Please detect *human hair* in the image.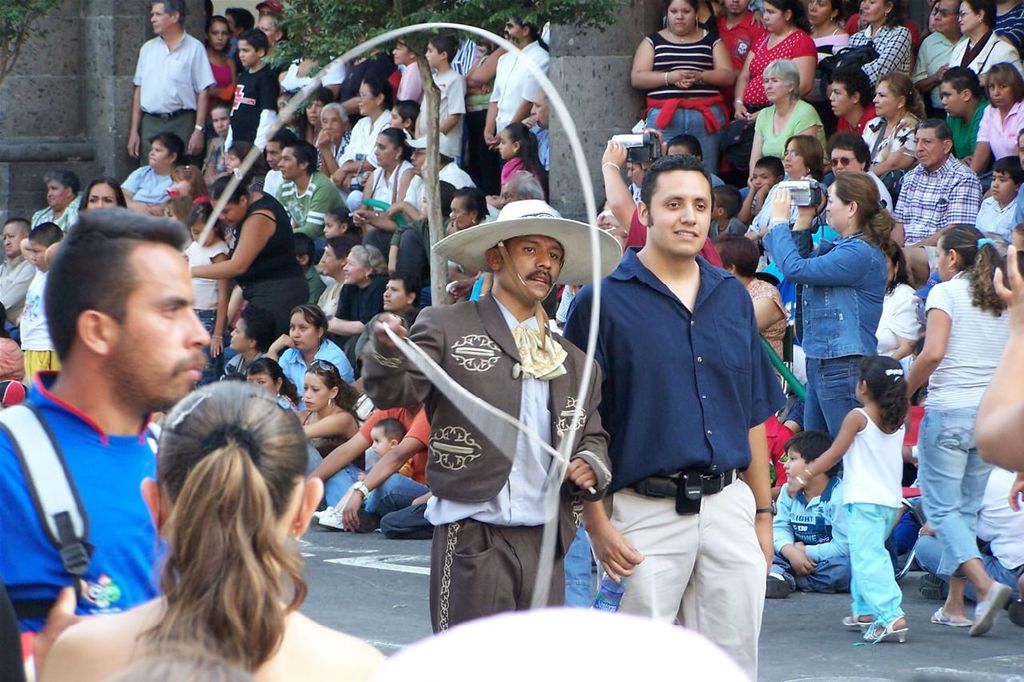
{"x1": 40, "y1": 169, "x2": 80, "y2": 191}.
